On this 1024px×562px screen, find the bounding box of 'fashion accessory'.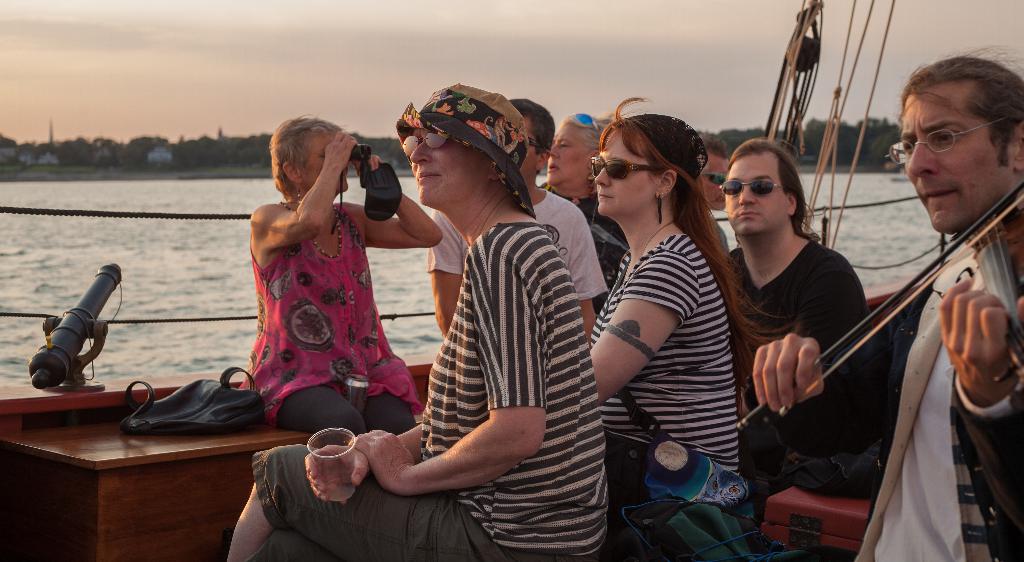
Bounding box: 571/111/600/134.
